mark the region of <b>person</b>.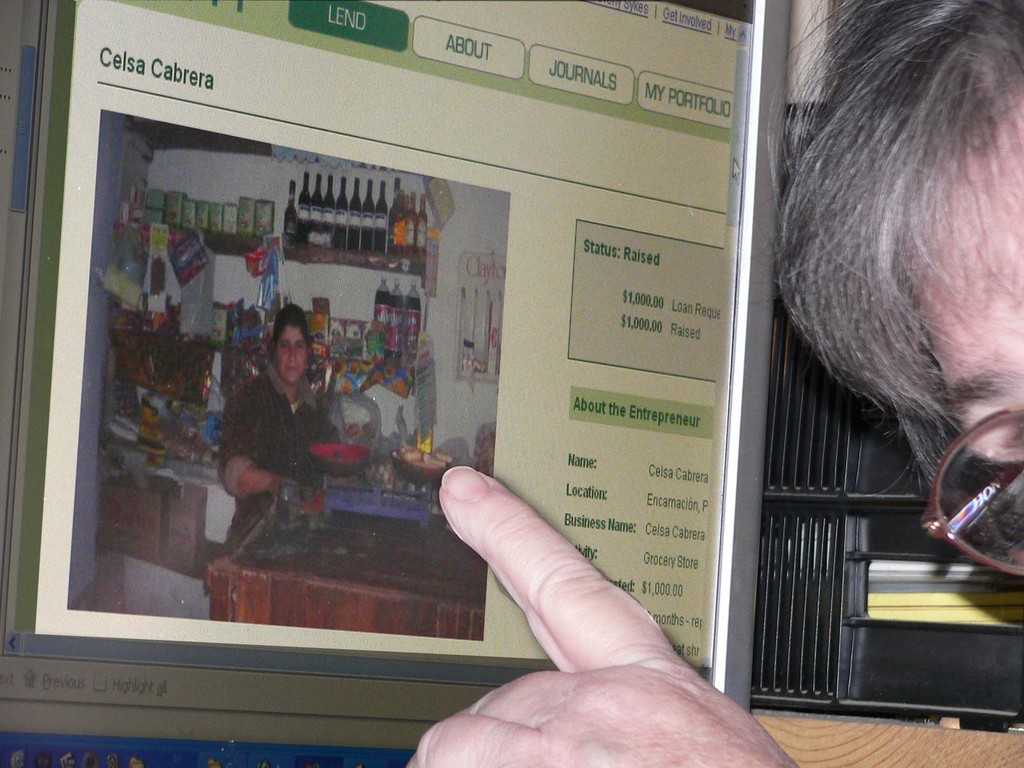
Region: [408, 0, 1023, 767].
